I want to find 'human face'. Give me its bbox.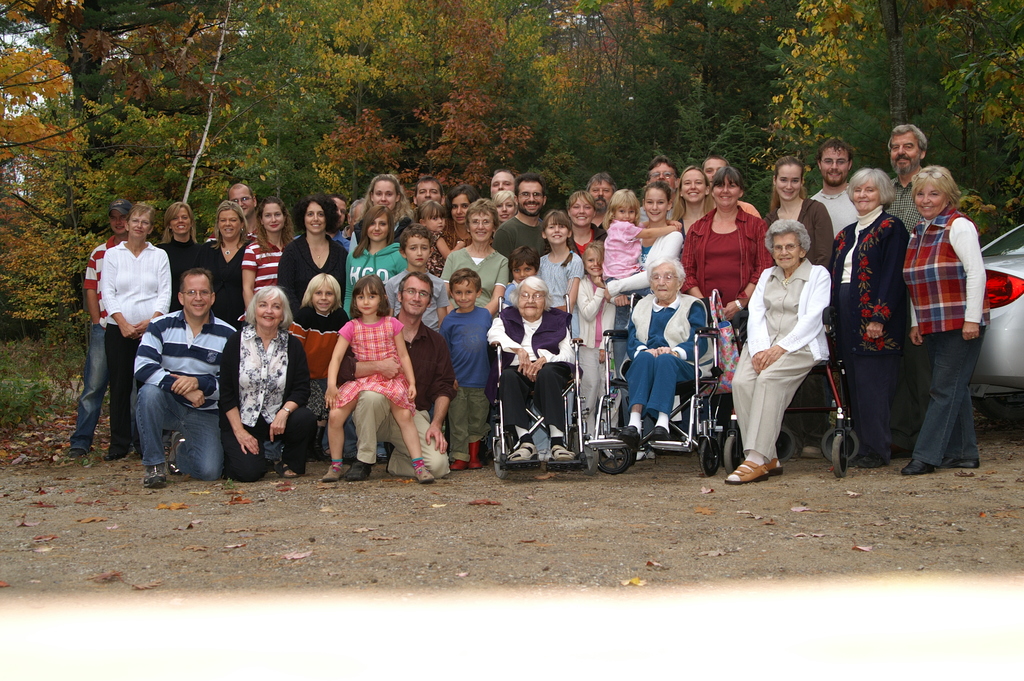
[111,210,125,234].
